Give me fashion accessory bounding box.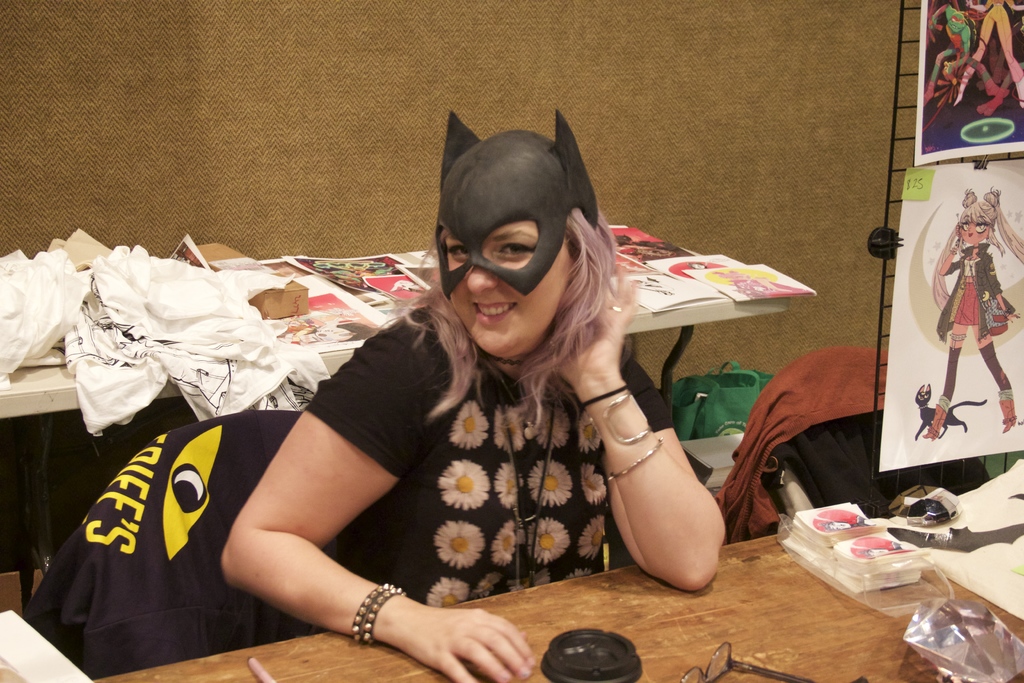
crop(582, 386, 628, 411).
